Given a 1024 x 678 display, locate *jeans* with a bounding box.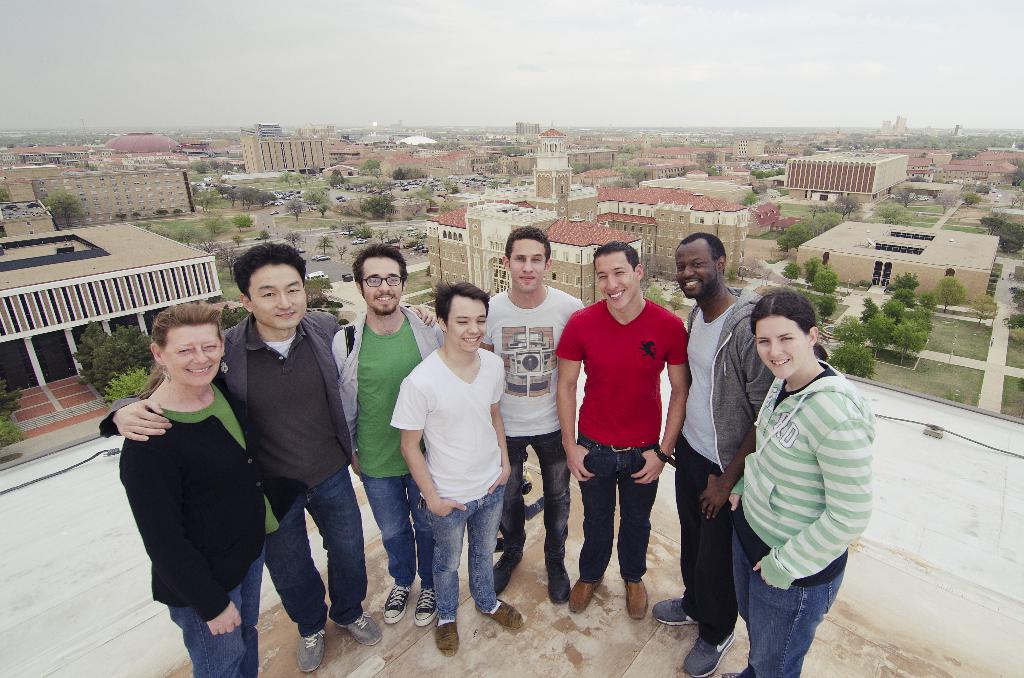
Located: select_region(500, 427, 571, 570).
